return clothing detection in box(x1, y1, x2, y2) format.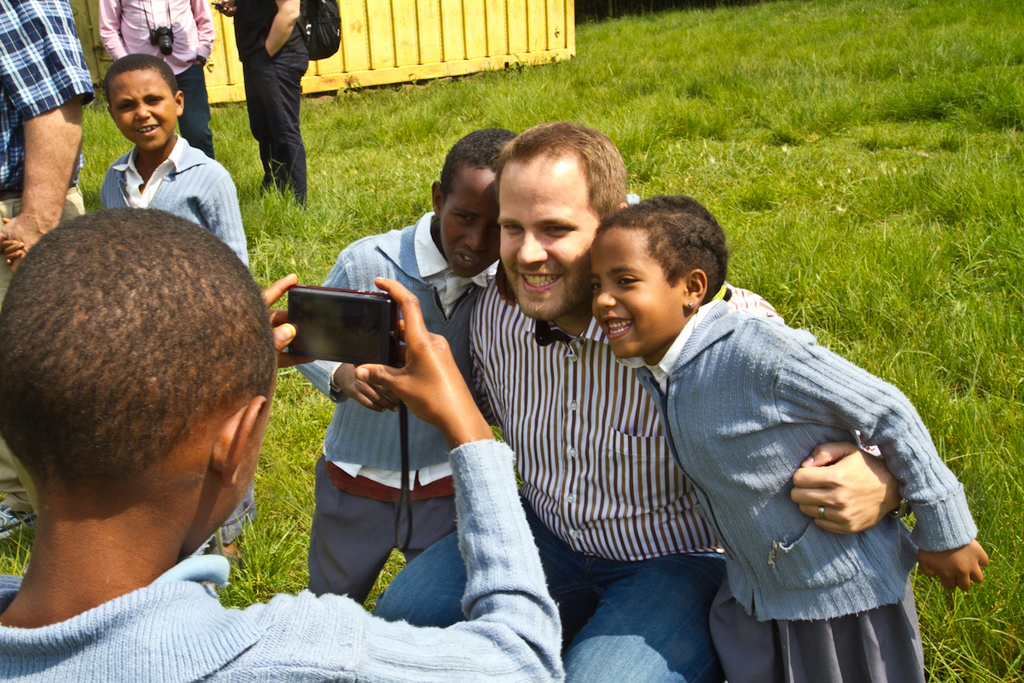
box(99, 0, 205, 161).
